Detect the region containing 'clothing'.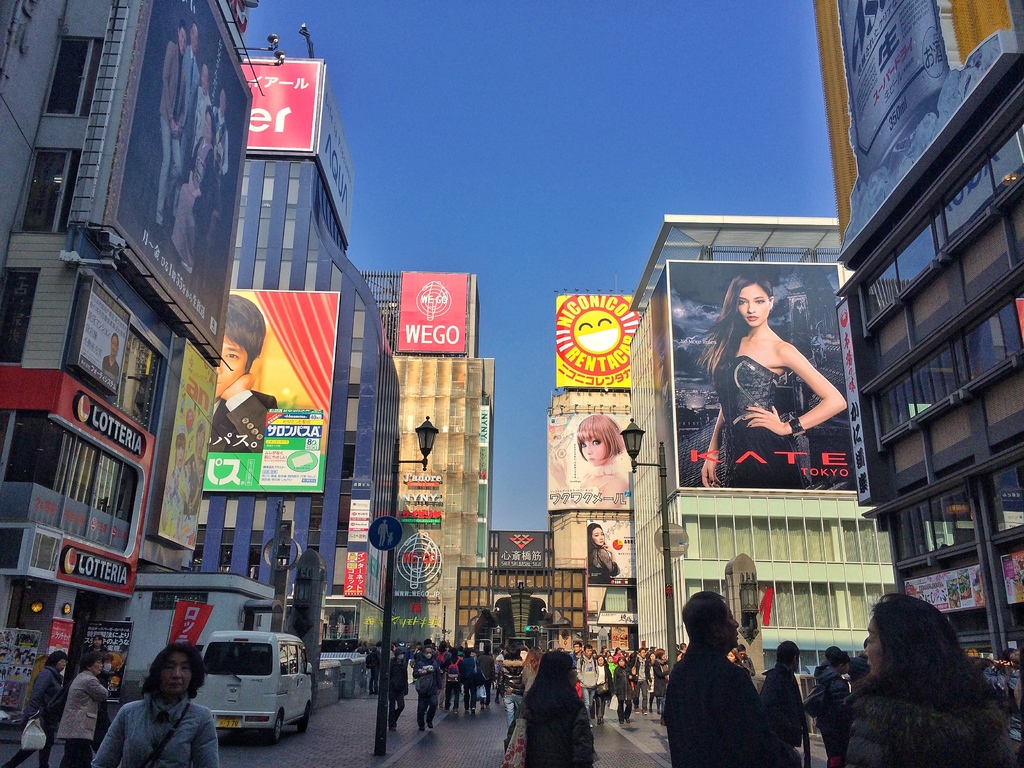
[x1=4, y1=660, x2=65, y2=767].
